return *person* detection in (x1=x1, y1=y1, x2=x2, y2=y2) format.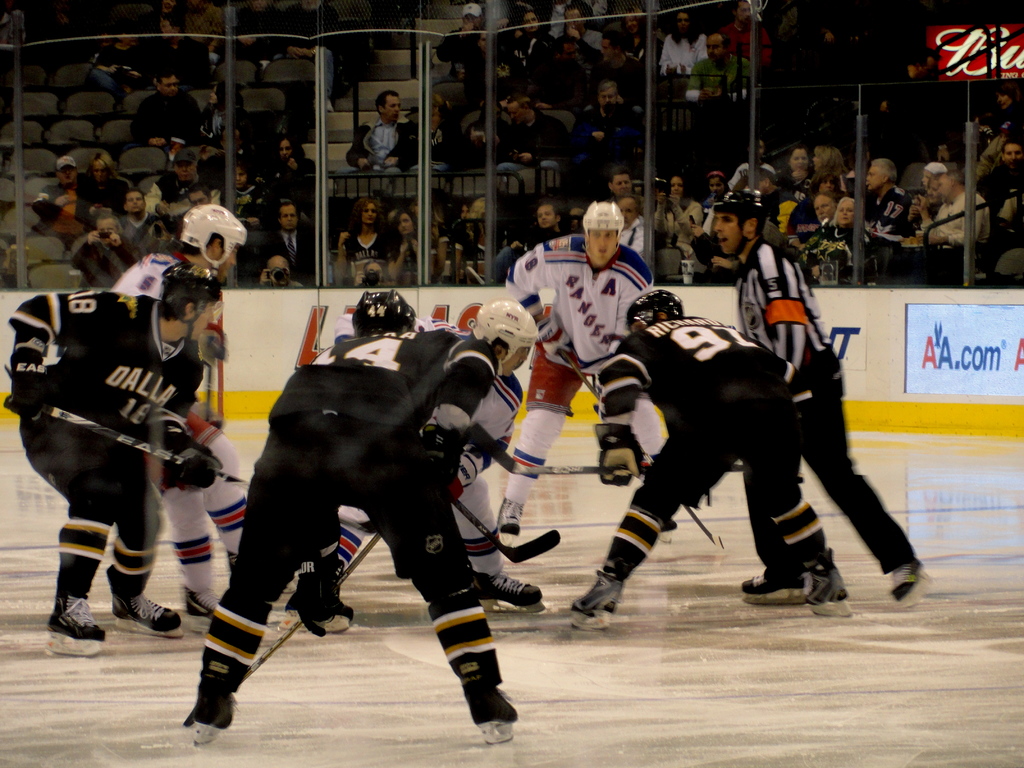
(x1=561, y1=290, x2=854, y2=637).
